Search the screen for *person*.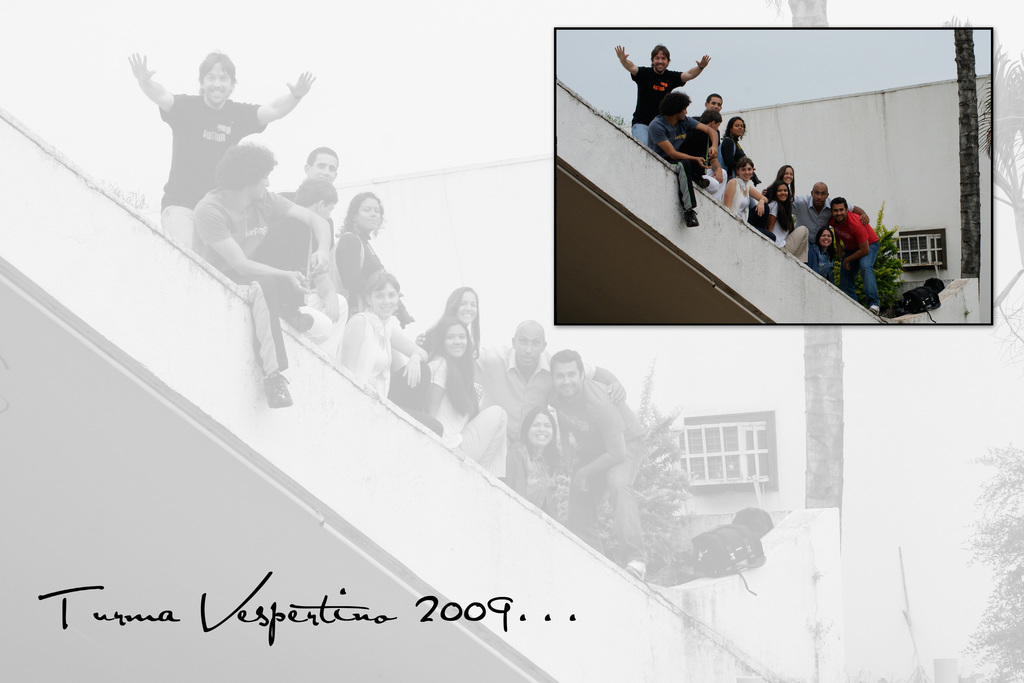
Found at box(693, 92, 727, 167).
